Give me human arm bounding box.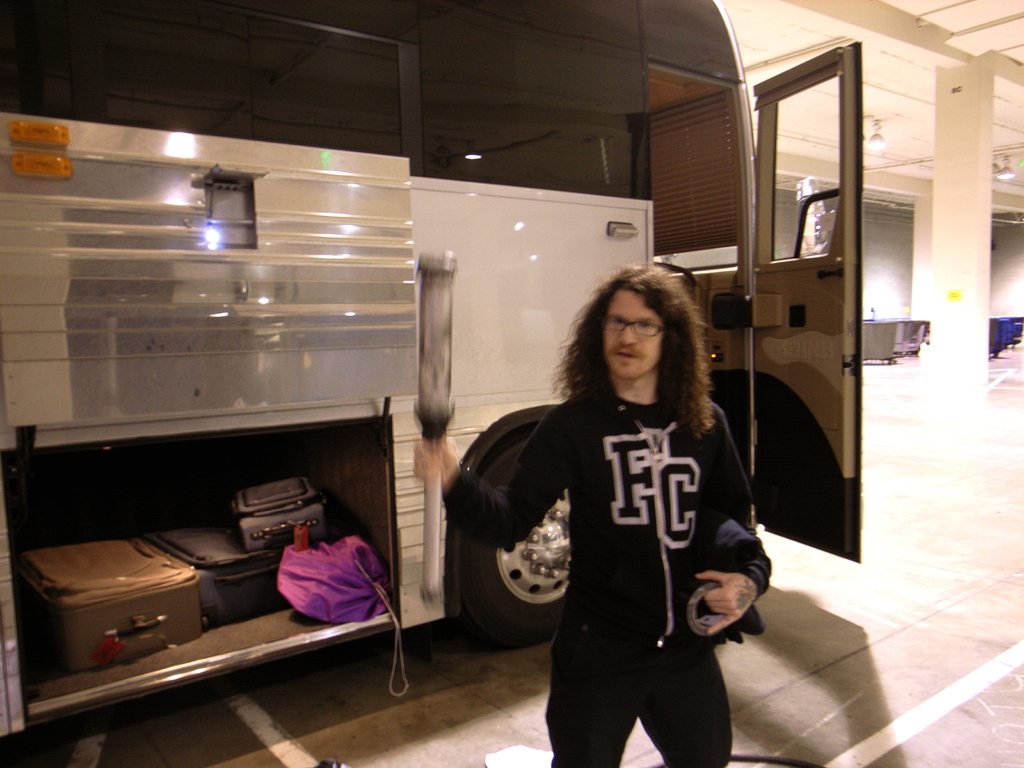
412:405:568:553.
